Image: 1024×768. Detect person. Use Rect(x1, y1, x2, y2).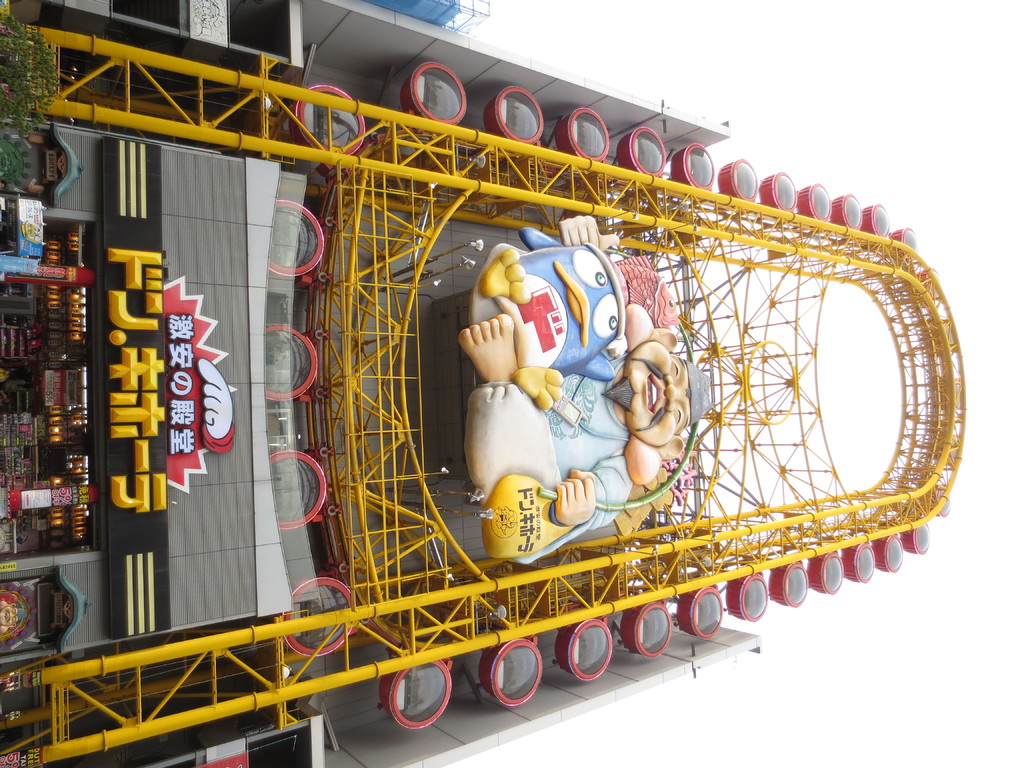
Rect(456, 212, 714, 564).
